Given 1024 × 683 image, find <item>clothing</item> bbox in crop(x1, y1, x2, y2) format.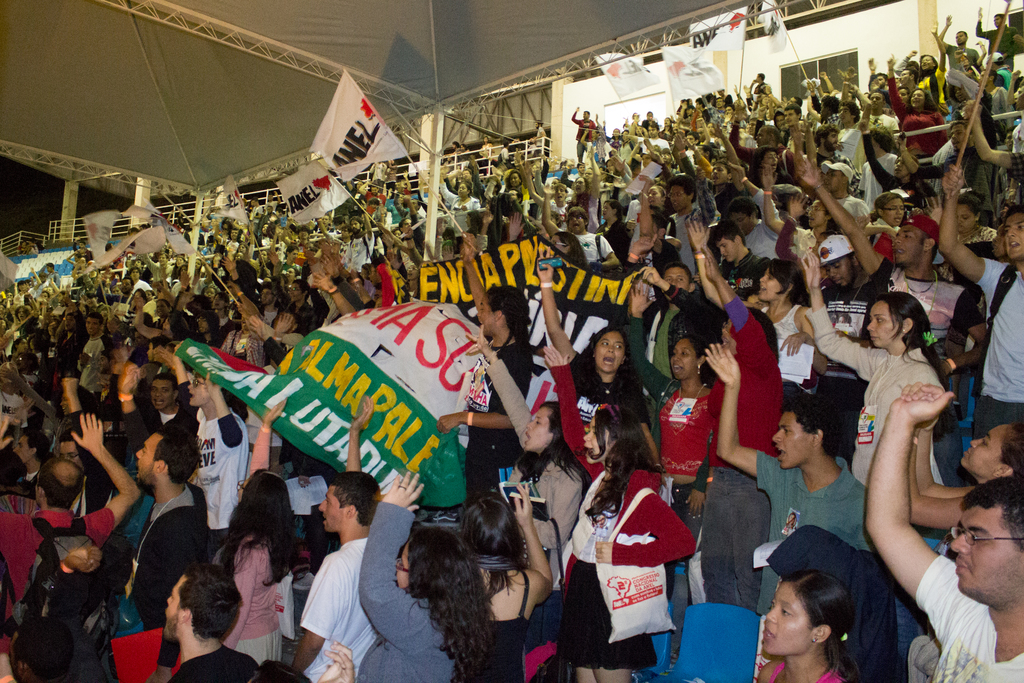
crop(0, 511, 117, 627).
